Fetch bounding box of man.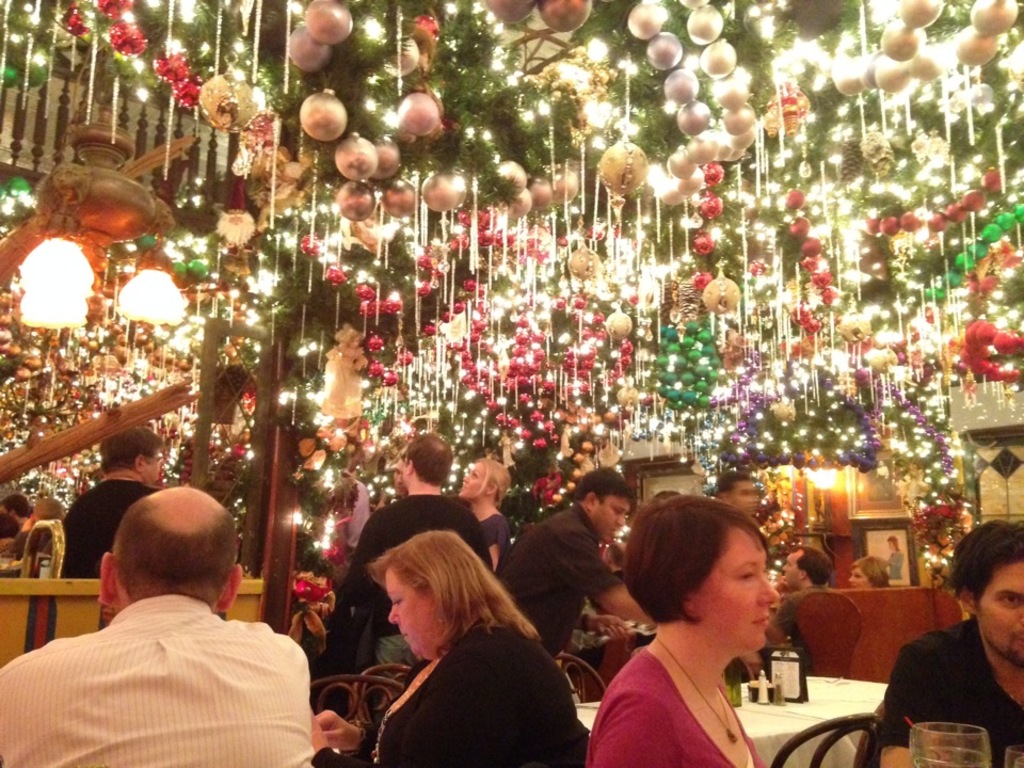
Bbox: bbox=[863, 522, 1023, 767].
